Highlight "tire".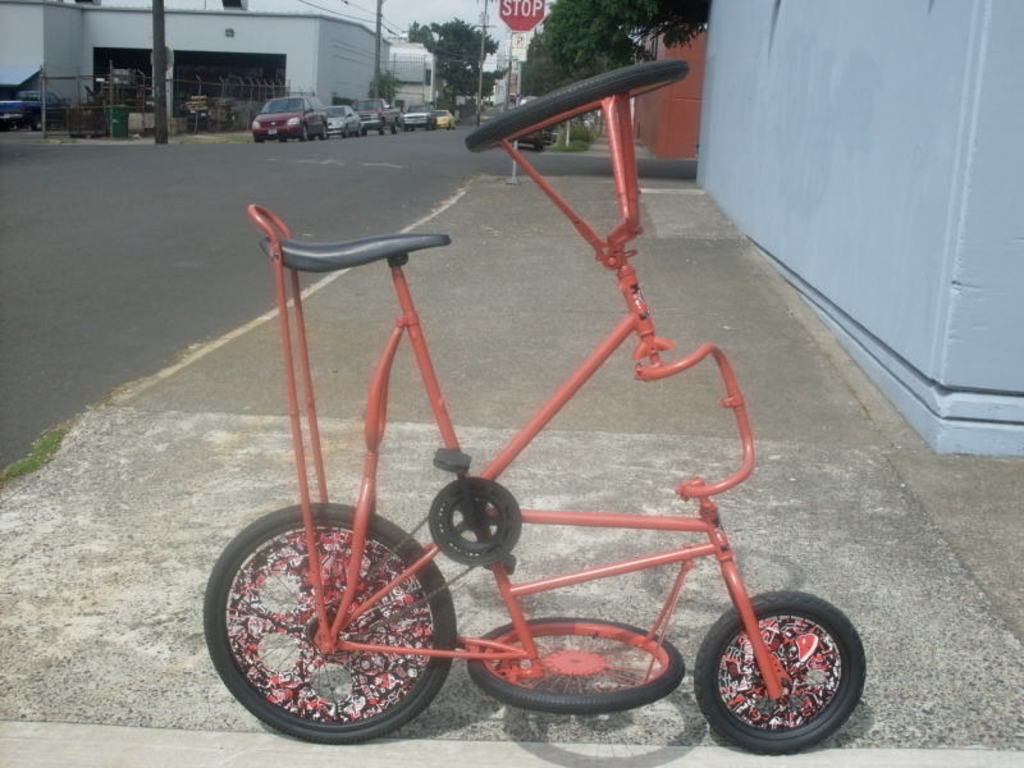
Highlighted region: region(406, 123, 412, 138).
